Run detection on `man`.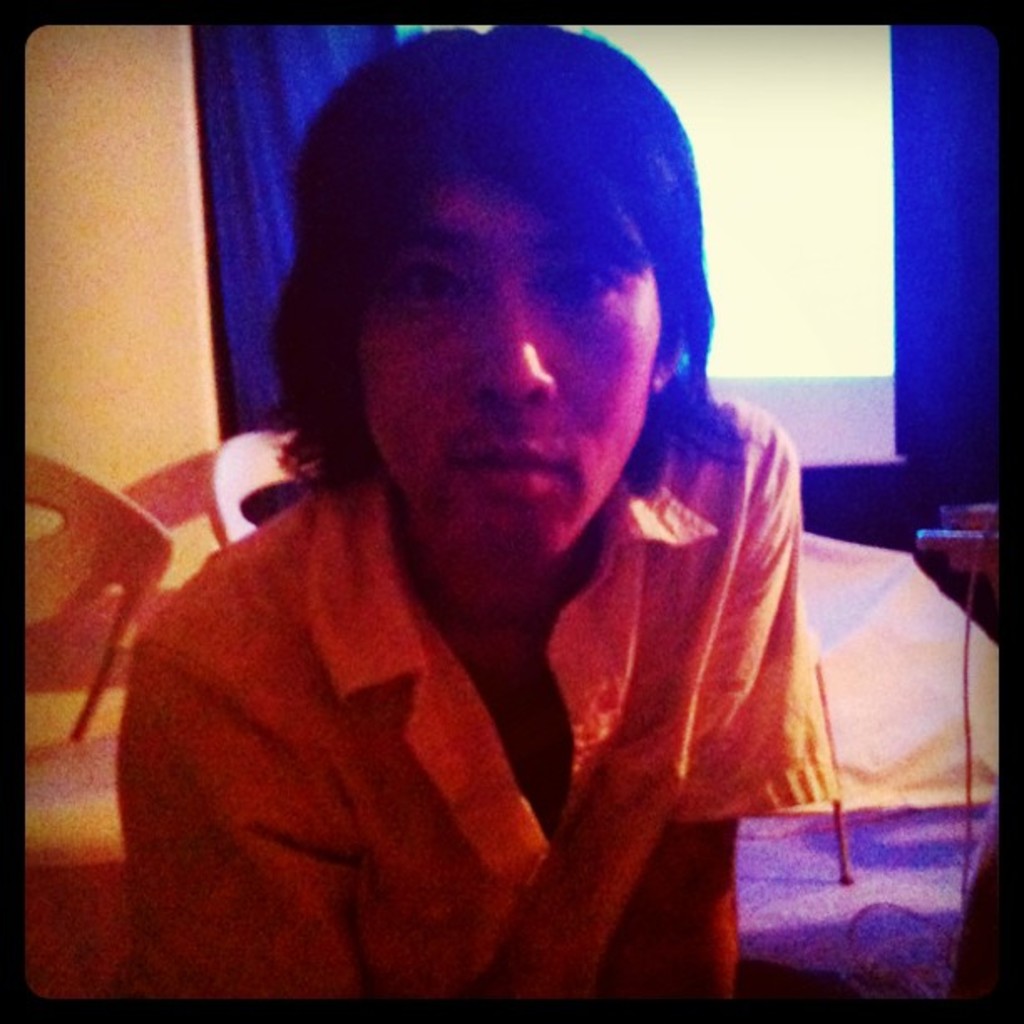
Result: <bbox>107, 23, 838, 1004</bbox>.
